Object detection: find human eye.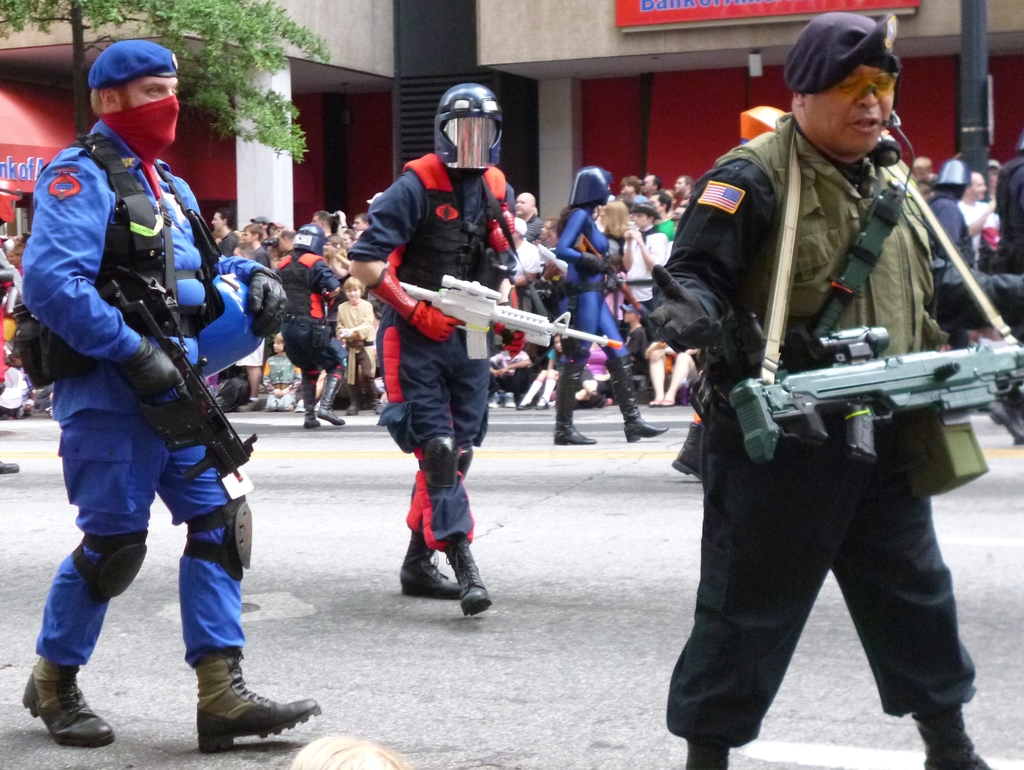
171, 87, 179, 96.
